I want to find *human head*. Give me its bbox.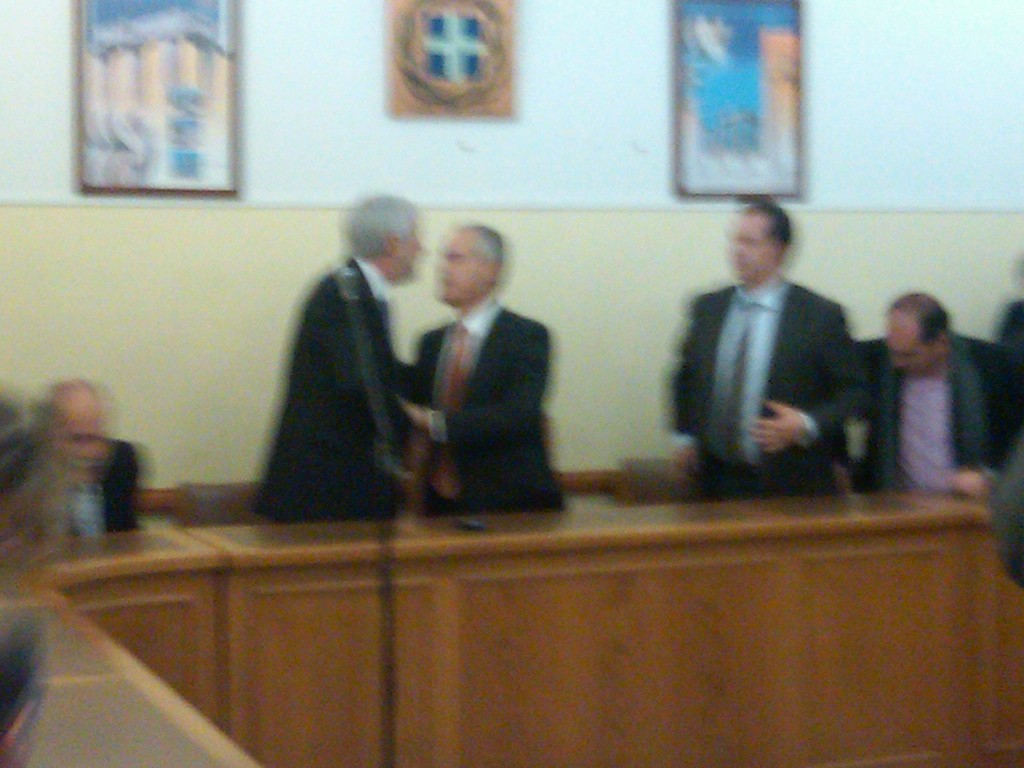
[x1=344, y1=196, x2=422, y2=287].
